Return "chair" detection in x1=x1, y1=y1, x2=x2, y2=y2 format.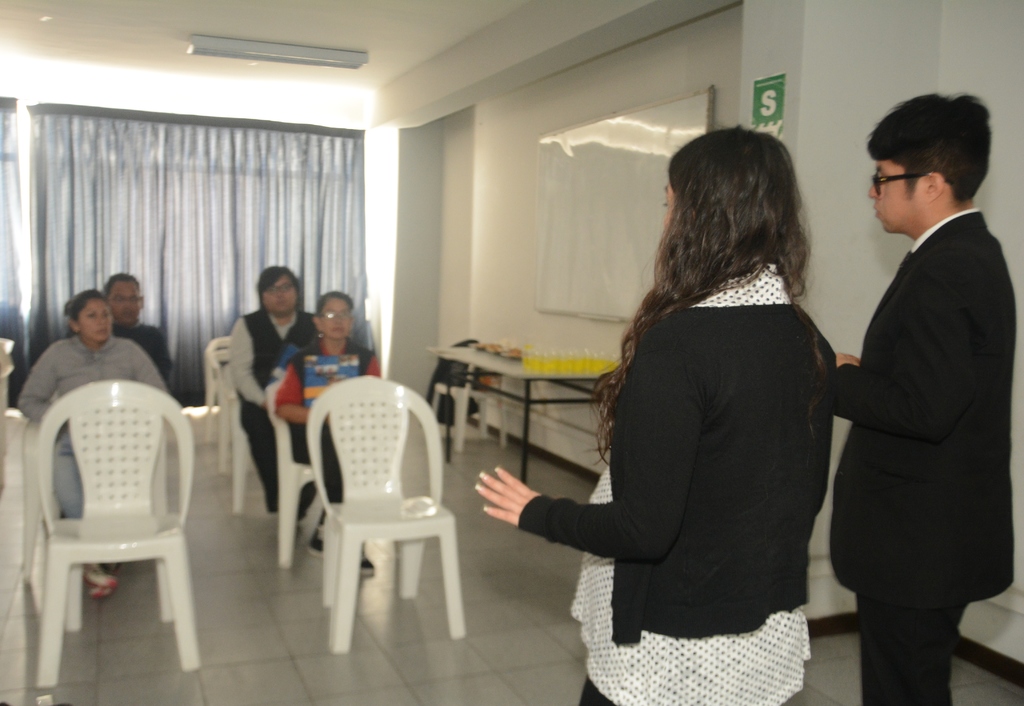
x1=308, y1=374, x2=467, y2=657.
